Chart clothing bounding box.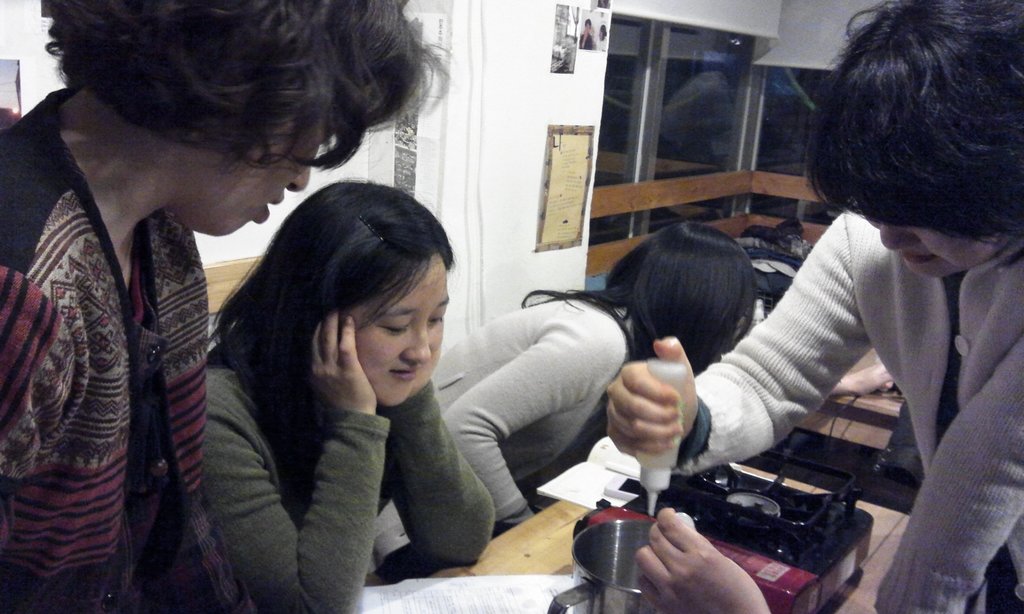
Charted: [x1=220, y1=341, x2=484, y2=613].
